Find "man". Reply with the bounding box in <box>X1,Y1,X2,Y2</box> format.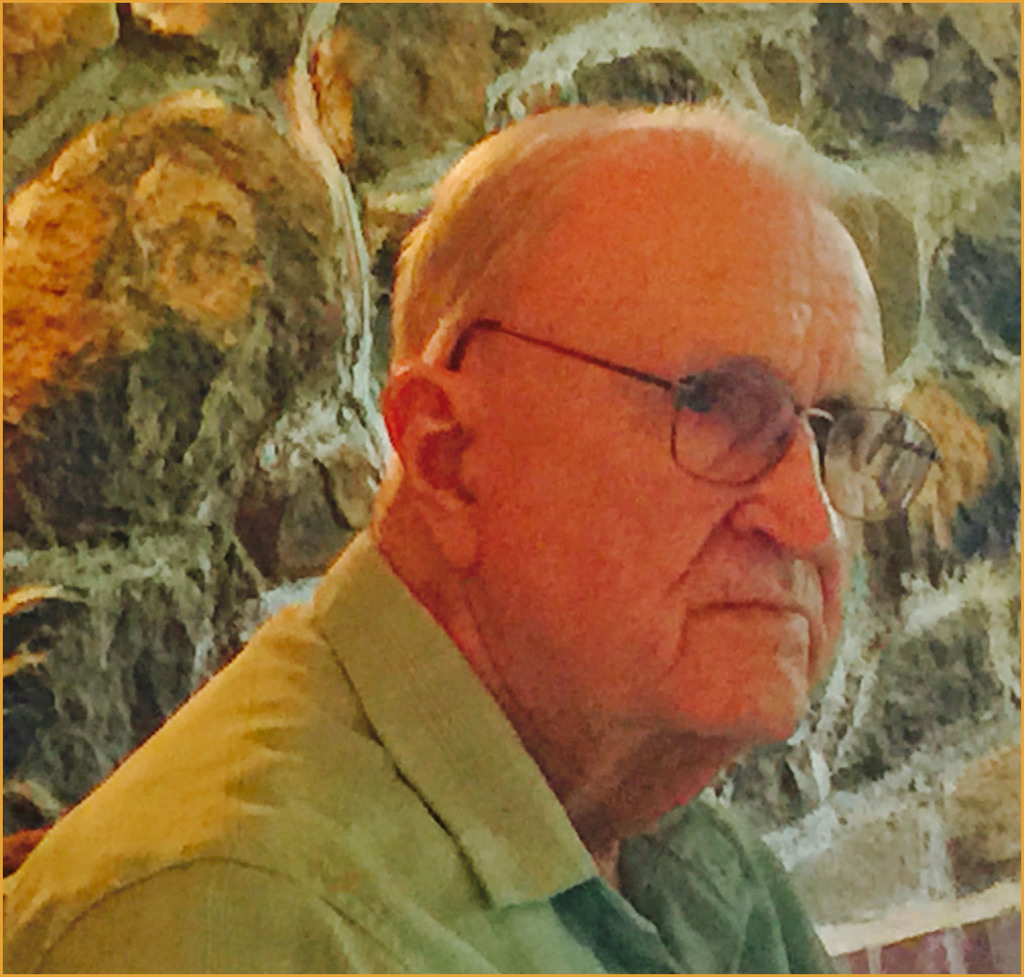
<box>0,108,900,976</box>.
